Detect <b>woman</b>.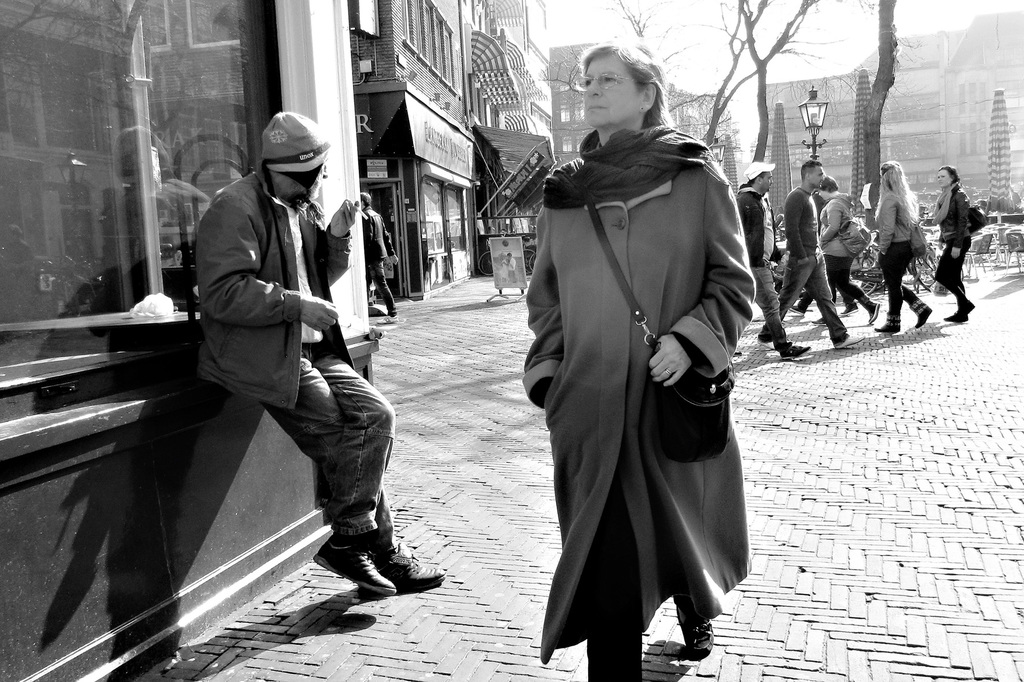
Detected at bbox=[525, 39, 753, 681].
